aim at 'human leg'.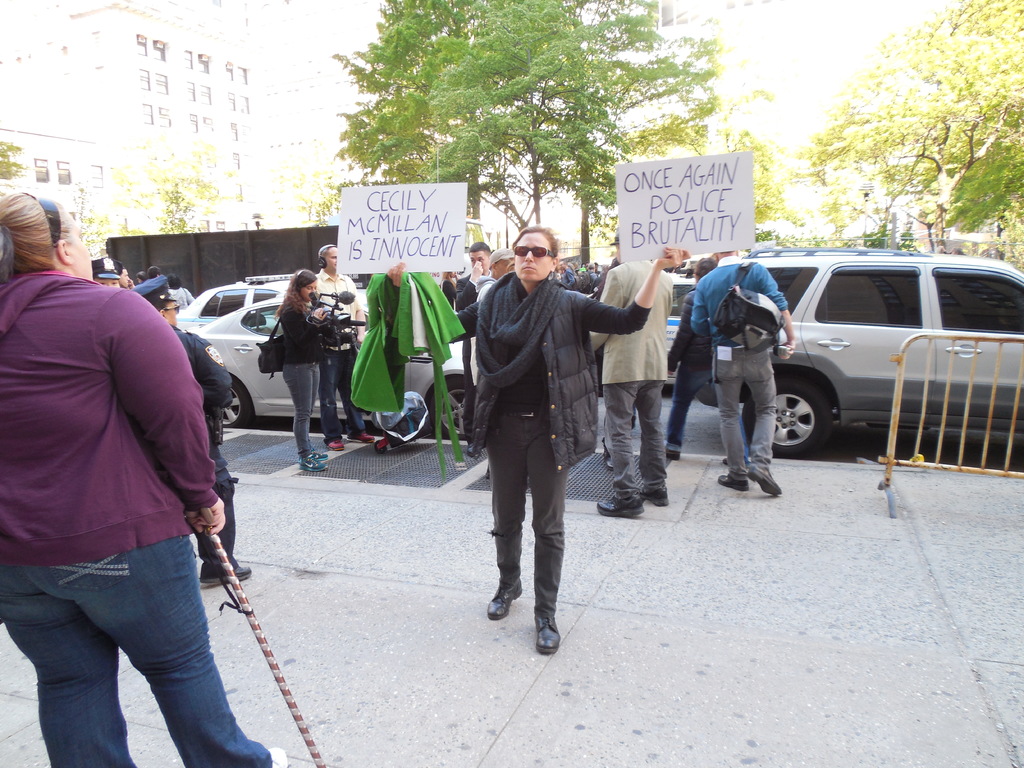
Aimed at <region>198, 457, 252, 577</region>.
